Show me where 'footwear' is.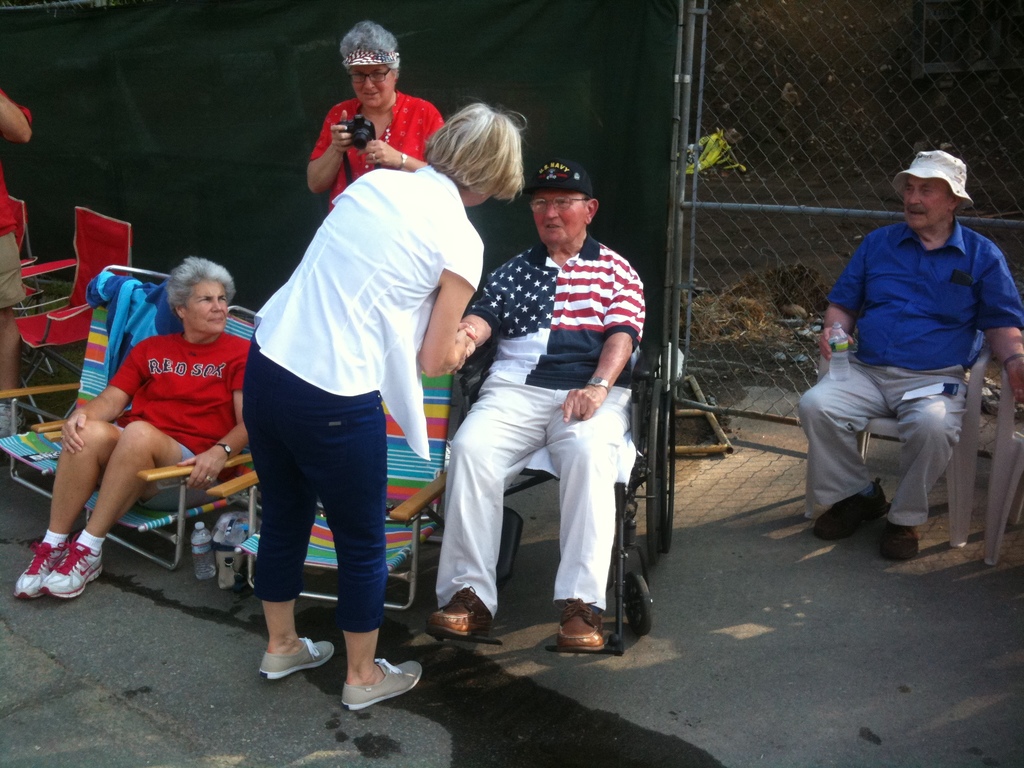
'footwear' is at bbox(260, 635, 334, 677).
